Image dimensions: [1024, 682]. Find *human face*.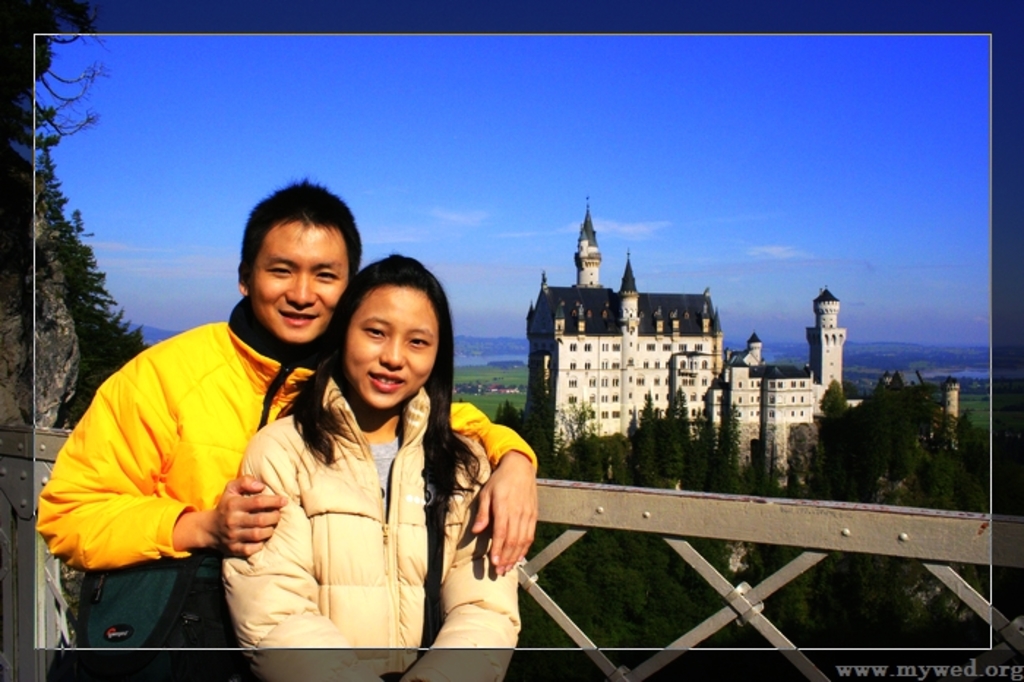
box=[246, 225, 344, 337].
